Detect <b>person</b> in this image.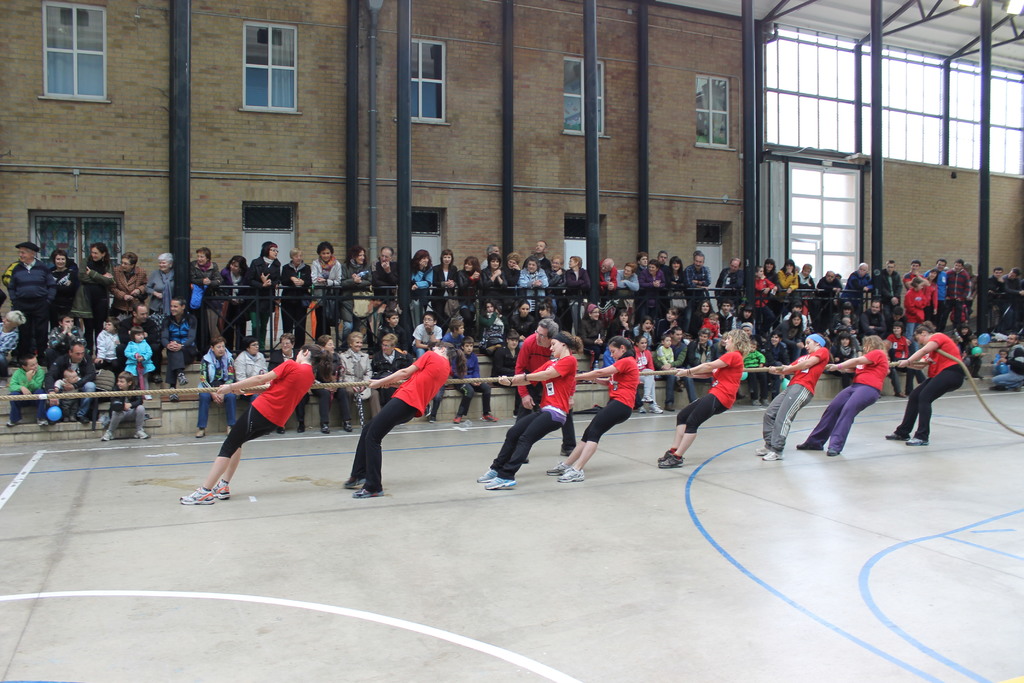
Detection: 796:335:893:459.
